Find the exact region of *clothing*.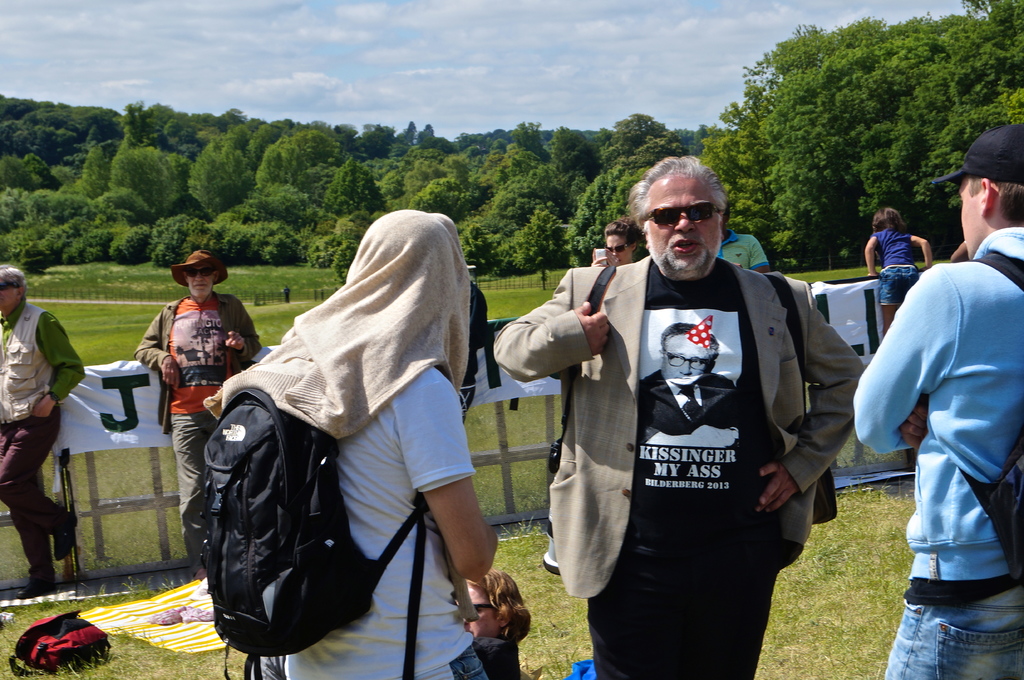
Exact region: 716 231 767 271.
